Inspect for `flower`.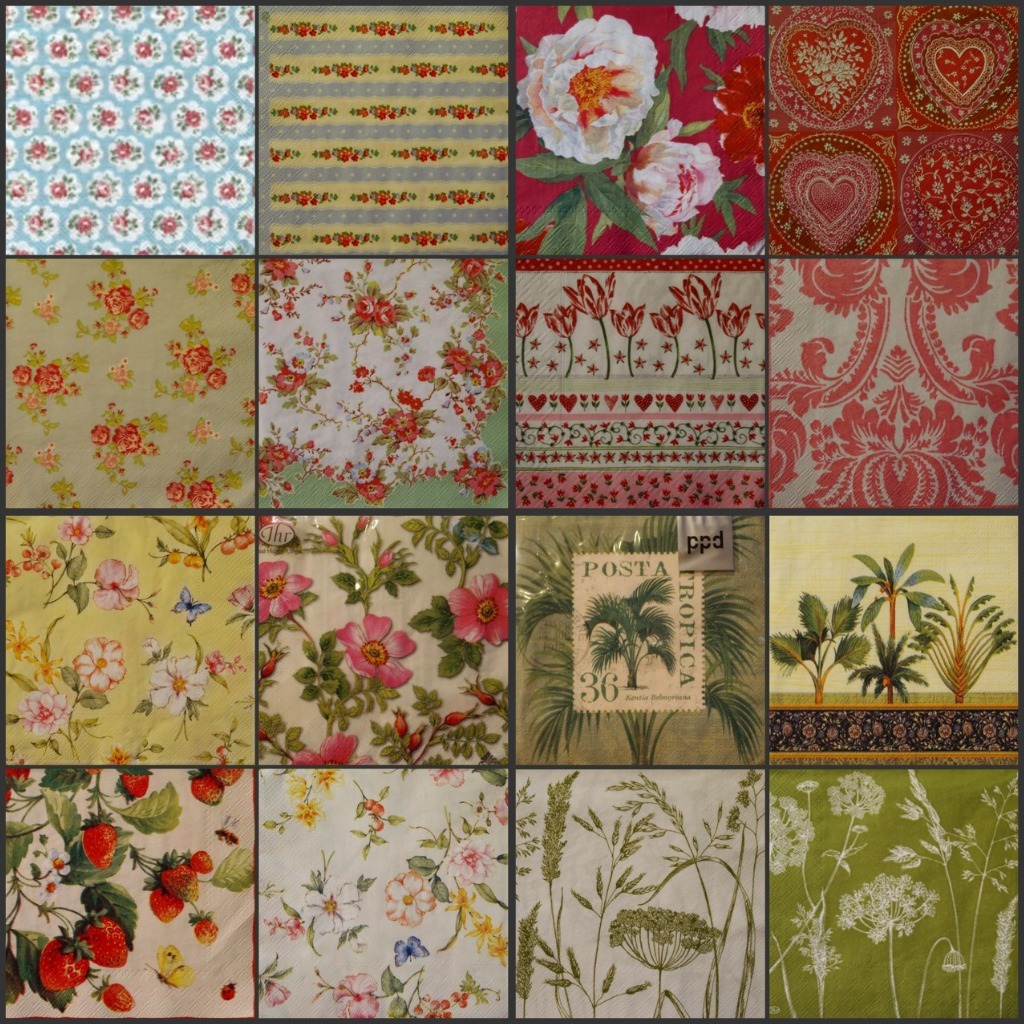
Inspection: <box>444,706,465,724</box>.
